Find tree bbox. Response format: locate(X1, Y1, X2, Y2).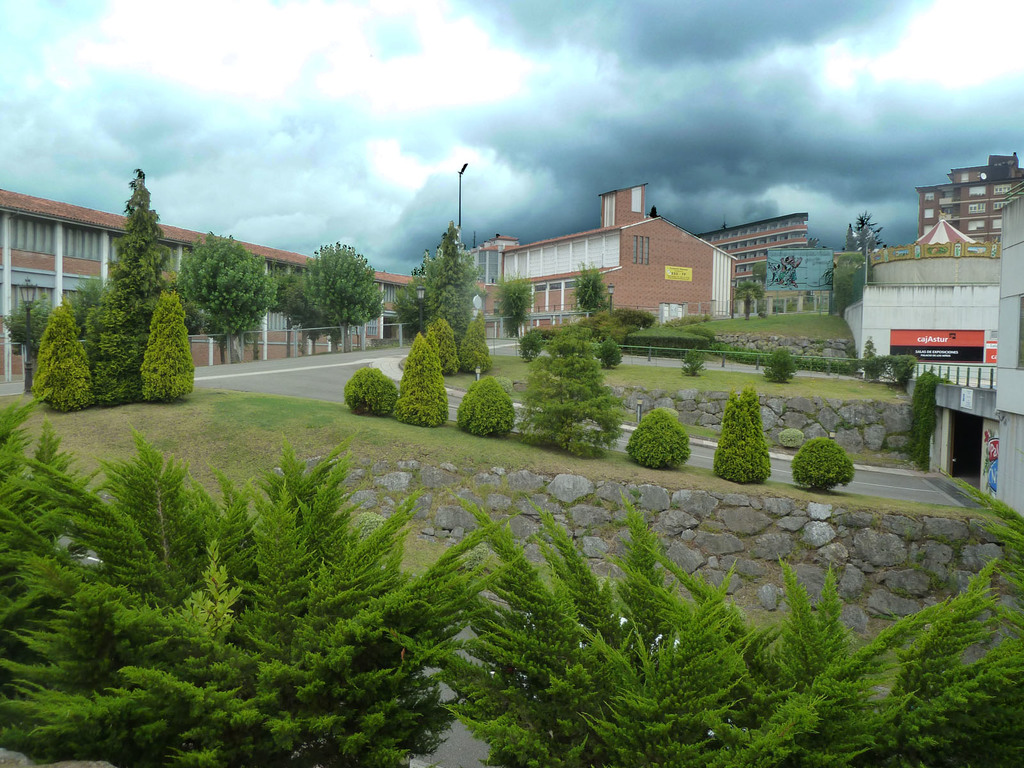
locate(91, 170, 169, 399).
